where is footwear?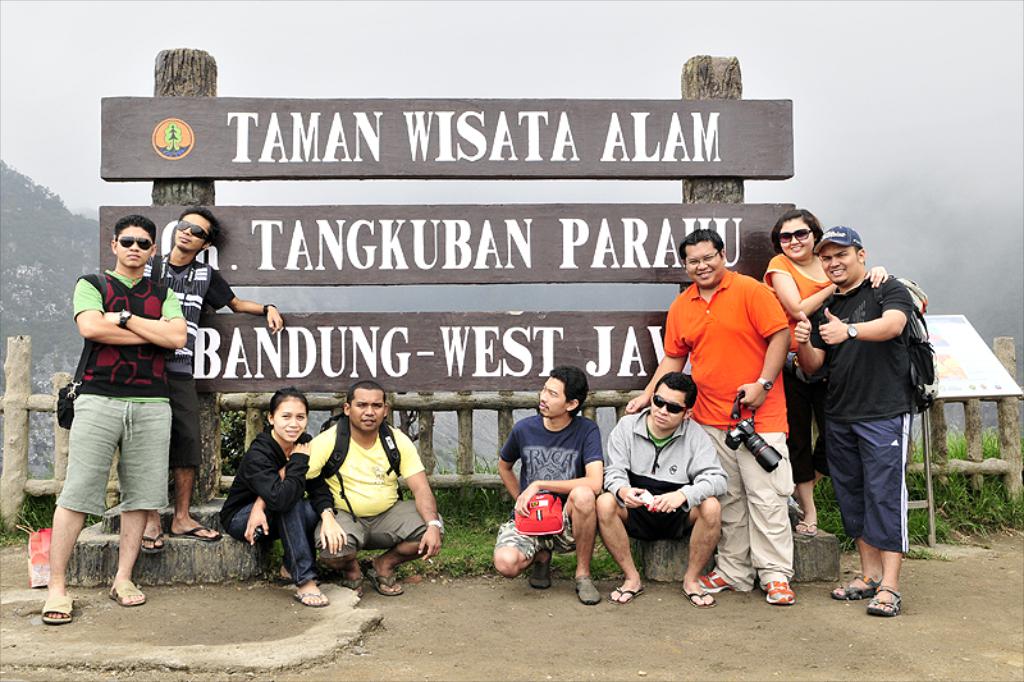
[575,568,602,608].
